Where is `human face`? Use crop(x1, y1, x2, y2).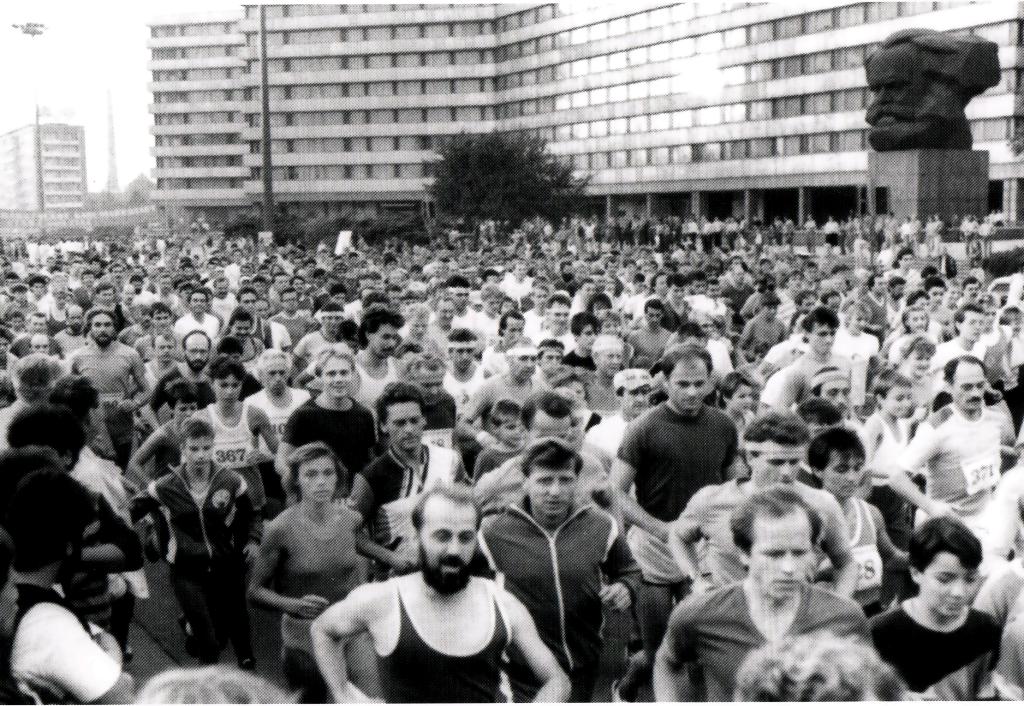
crop(920, 554, 979, 619).
